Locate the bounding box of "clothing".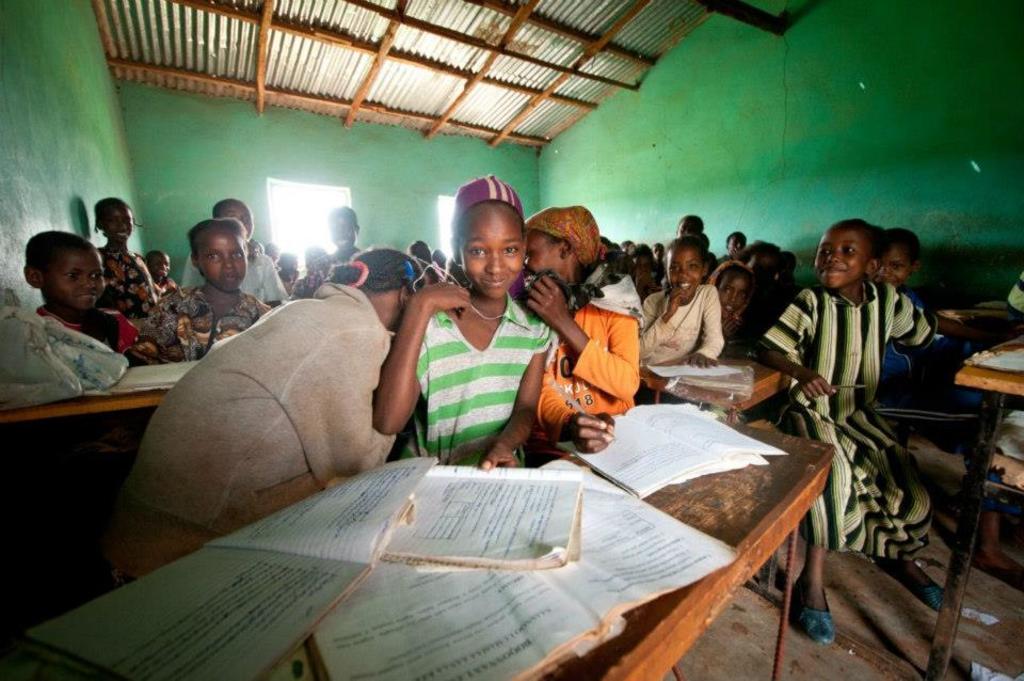
Bounding box: crop(321, 246, 366, 272).
